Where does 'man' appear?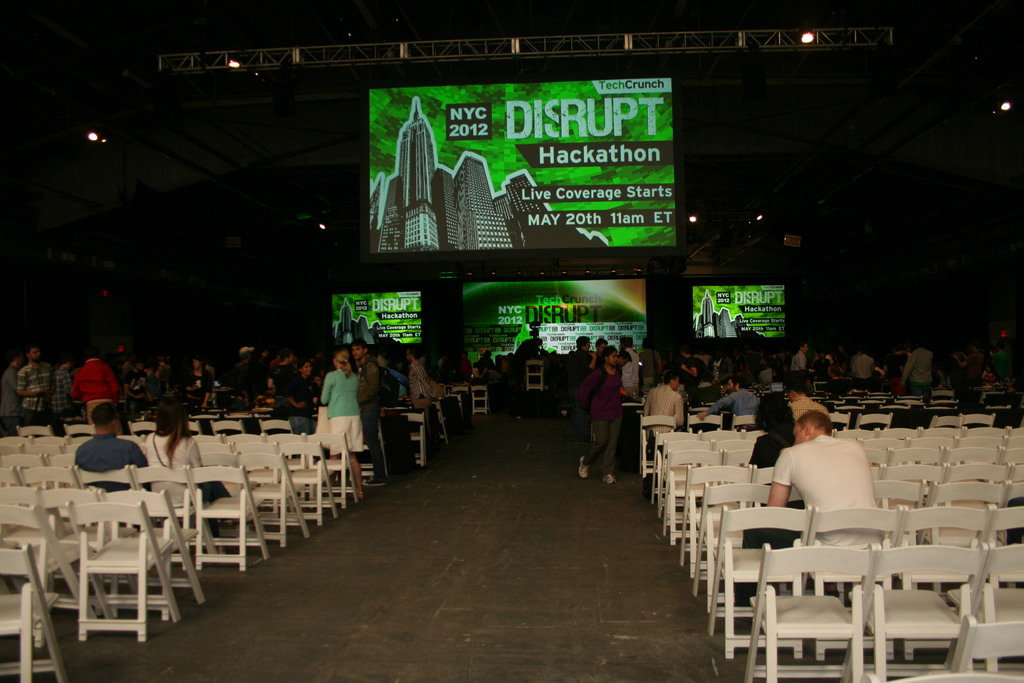
Appears at 268:355:295:414.
